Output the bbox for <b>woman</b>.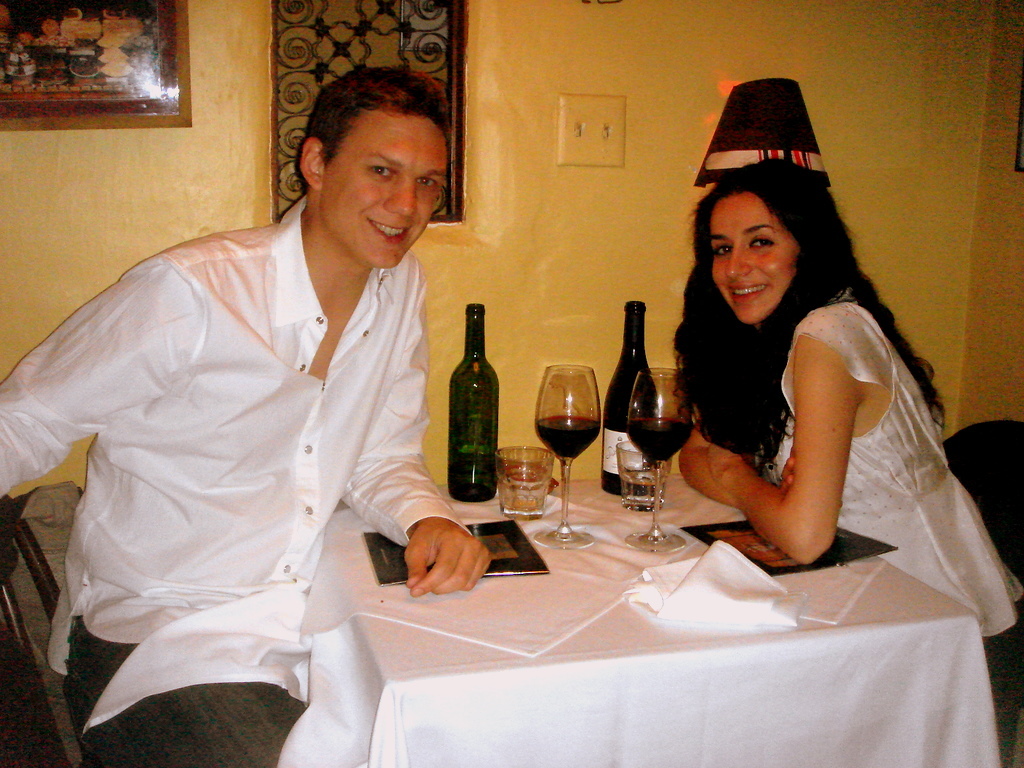
(671,105,906,649).
